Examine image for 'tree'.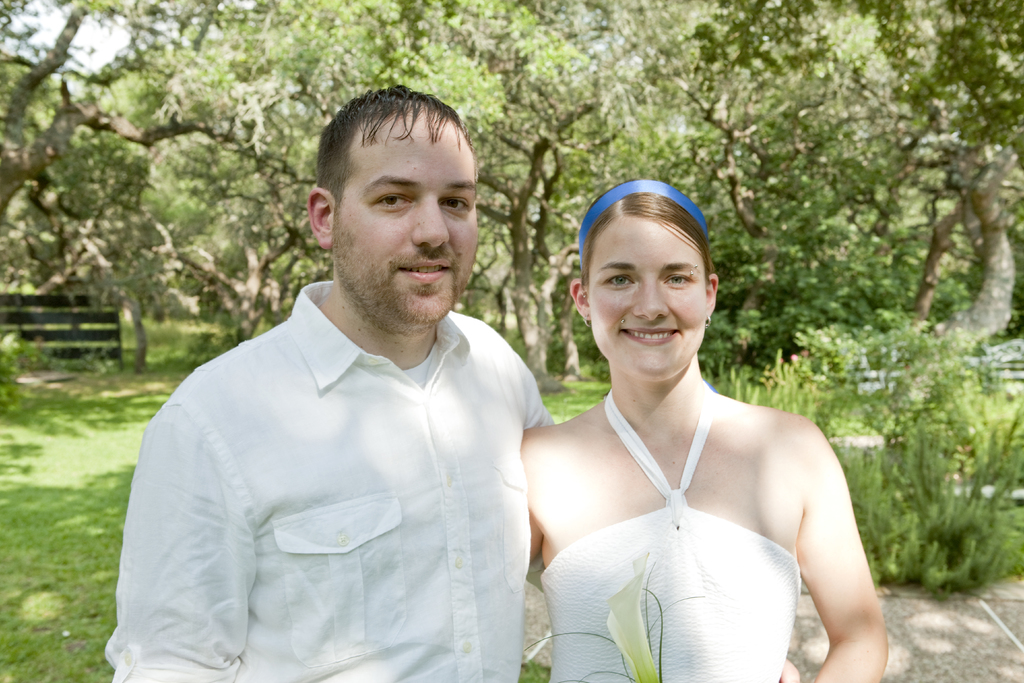
Examination result: [696,0,1023,359].
